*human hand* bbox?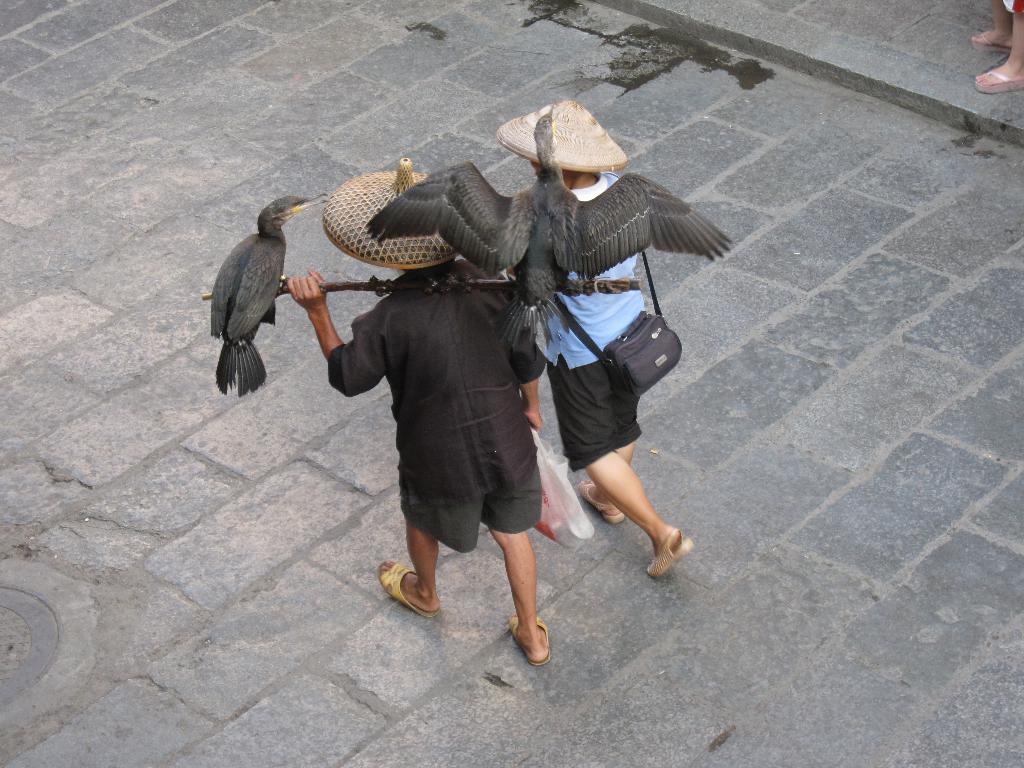
(274,259,345,356)
